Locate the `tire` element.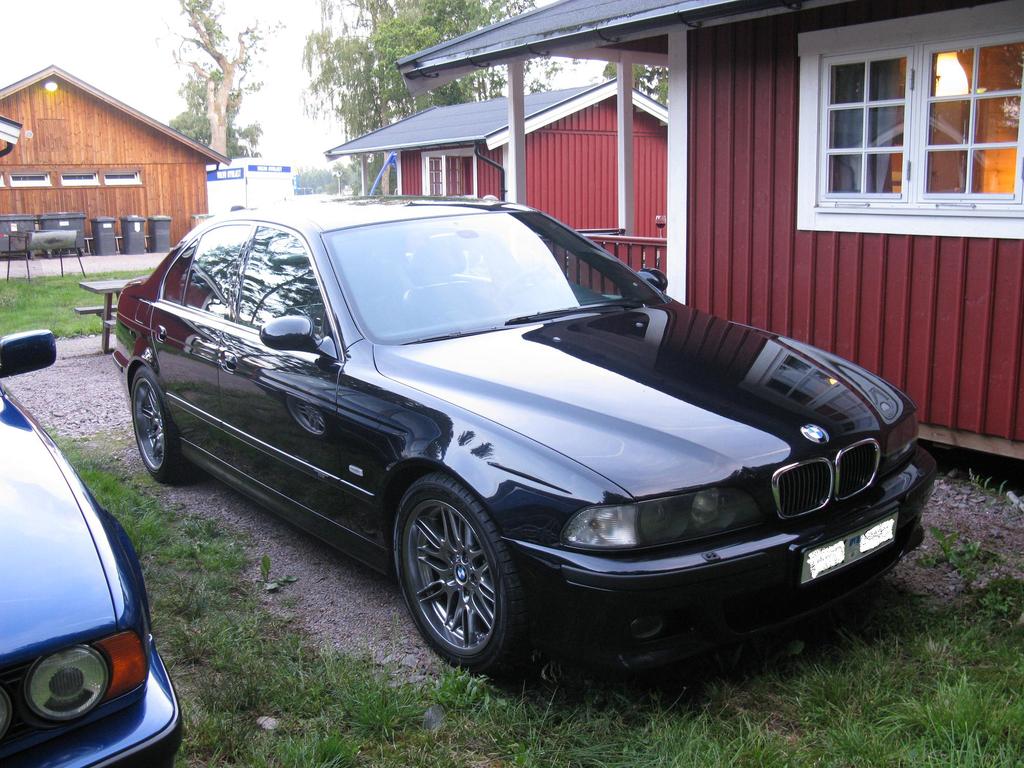
Element bbox: 131, 367, 189, 482.
